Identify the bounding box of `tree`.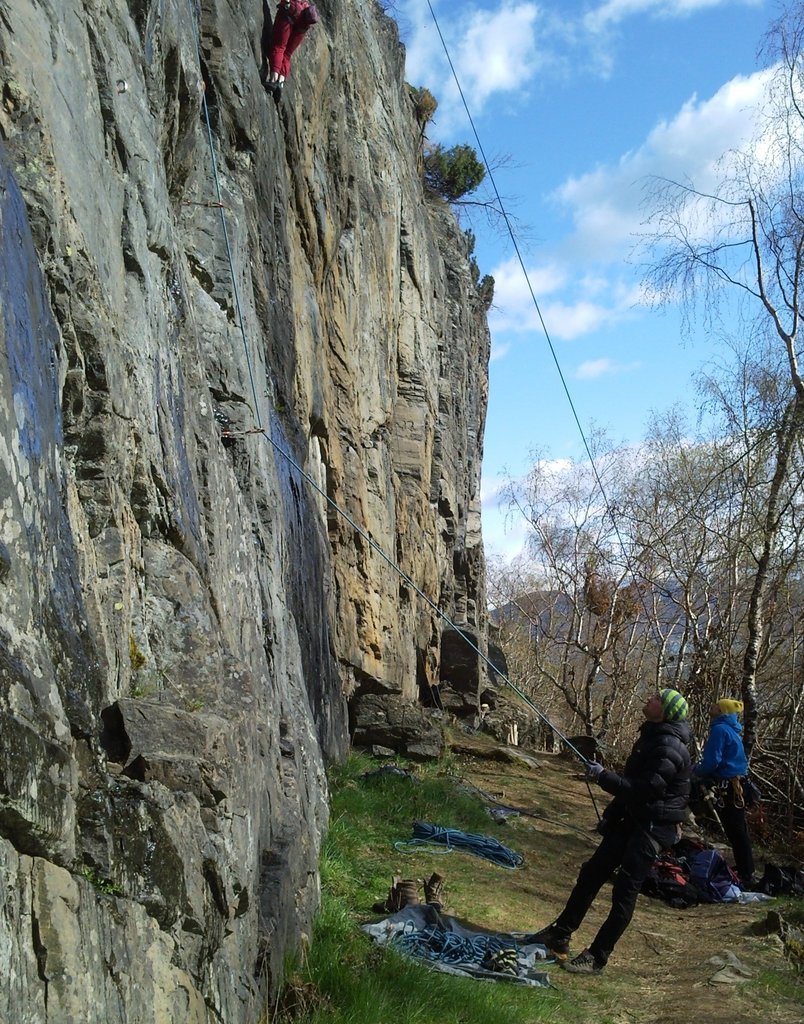
[496,0,803,796].
